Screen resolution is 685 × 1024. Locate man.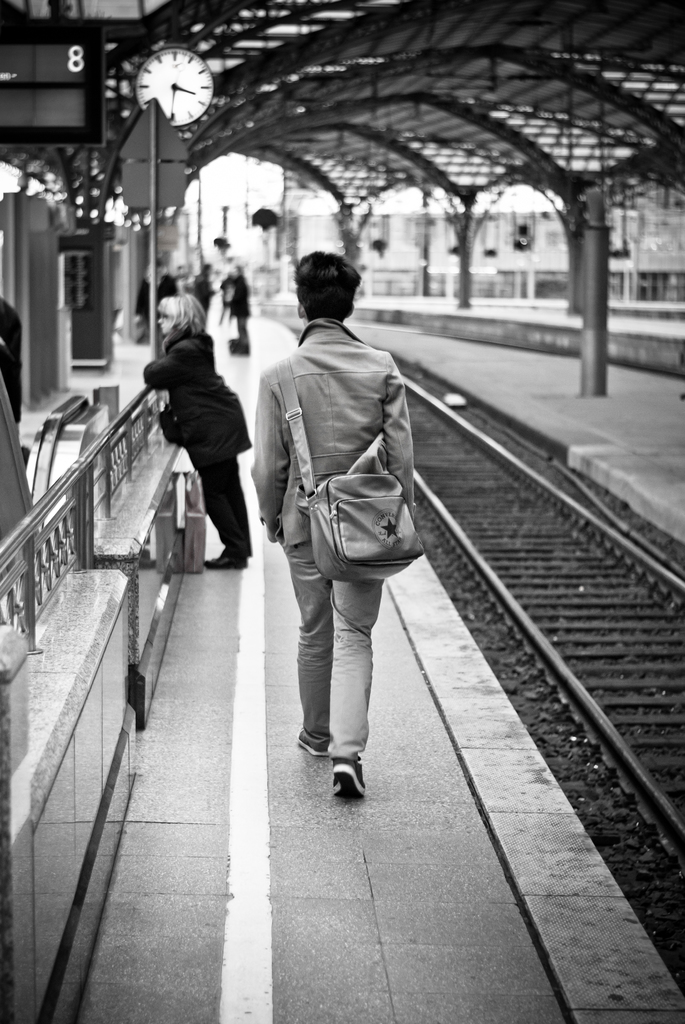
box(249, 252, 420, 797).
